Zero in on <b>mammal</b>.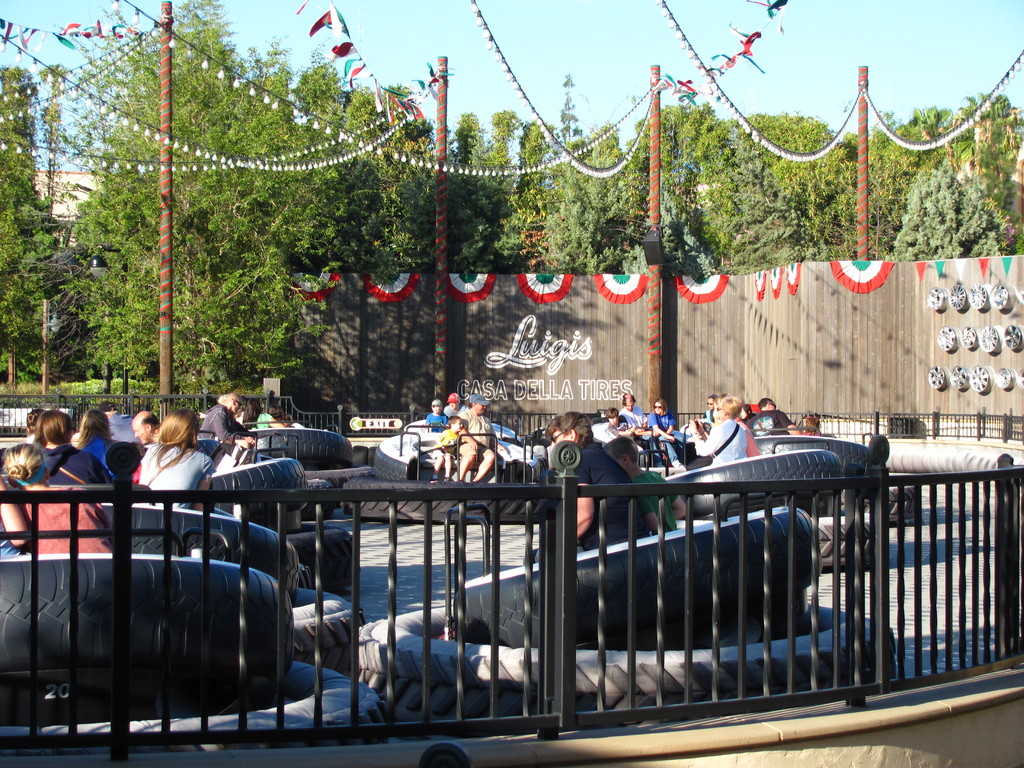
Zeroed in: 134:406:231:515.
